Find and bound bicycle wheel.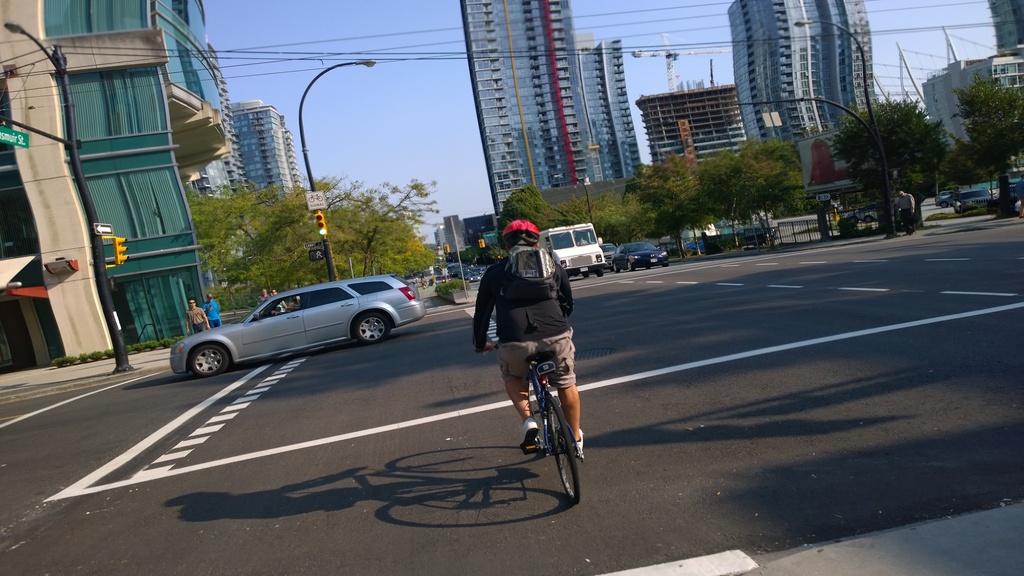
Bound: Rect(551, 394, 577, 502).
